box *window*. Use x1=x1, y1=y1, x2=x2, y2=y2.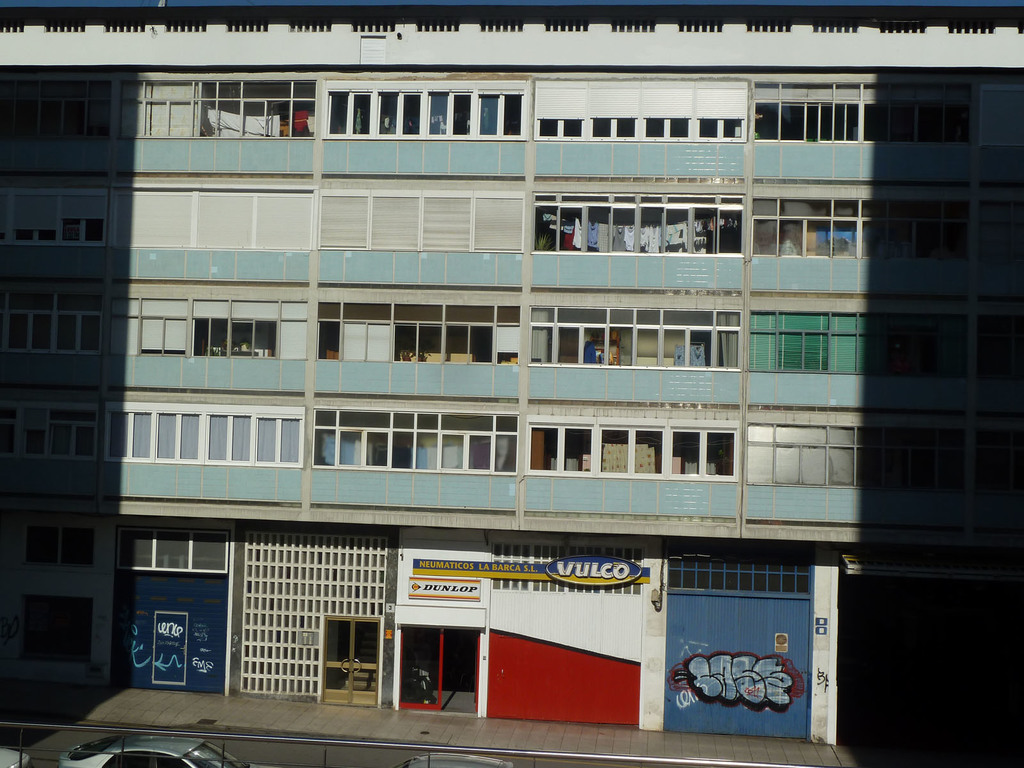
x1=743, y1=426, x2=963, y2=487.
